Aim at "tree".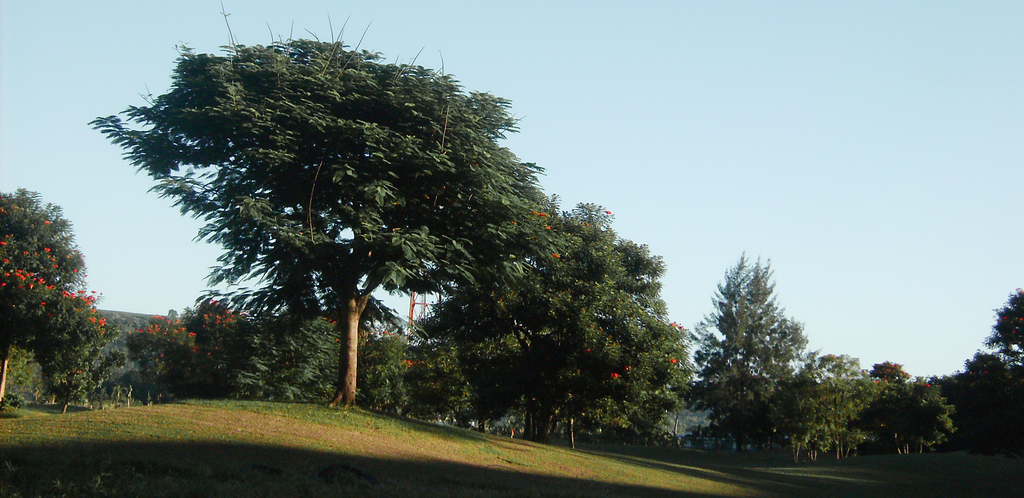
Aimed at rect(816, 367, 954, 447).
